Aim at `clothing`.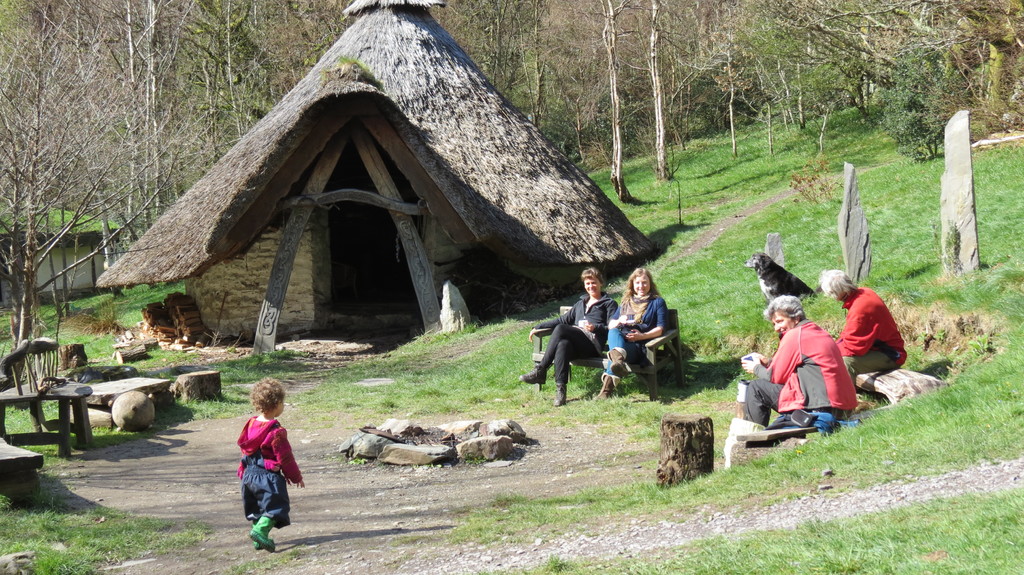
Aimed at rect(234, 416, 298, 533).
